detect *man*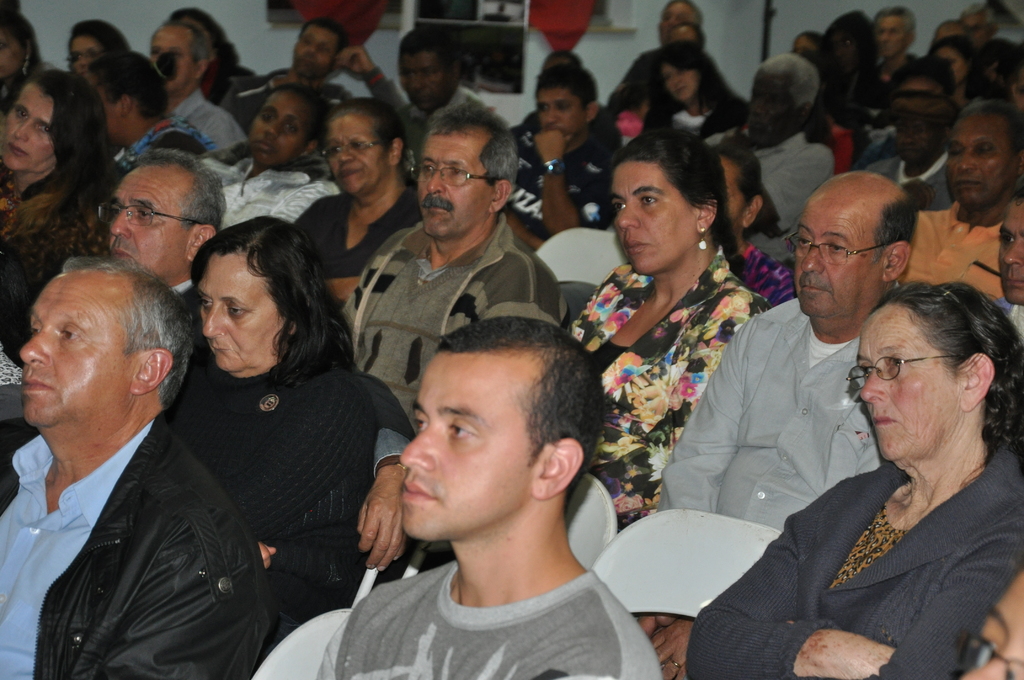
<bbox>143, 21, 250, 159</bbox>
